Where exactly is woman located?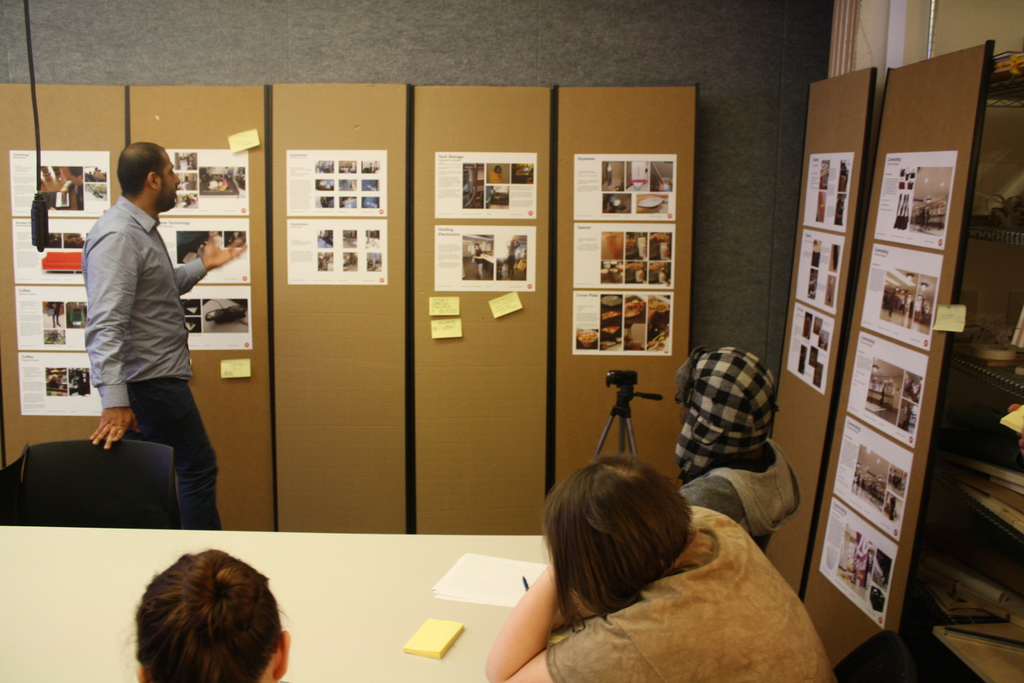
Its bounding box is region(469, 427, 817, 679).
